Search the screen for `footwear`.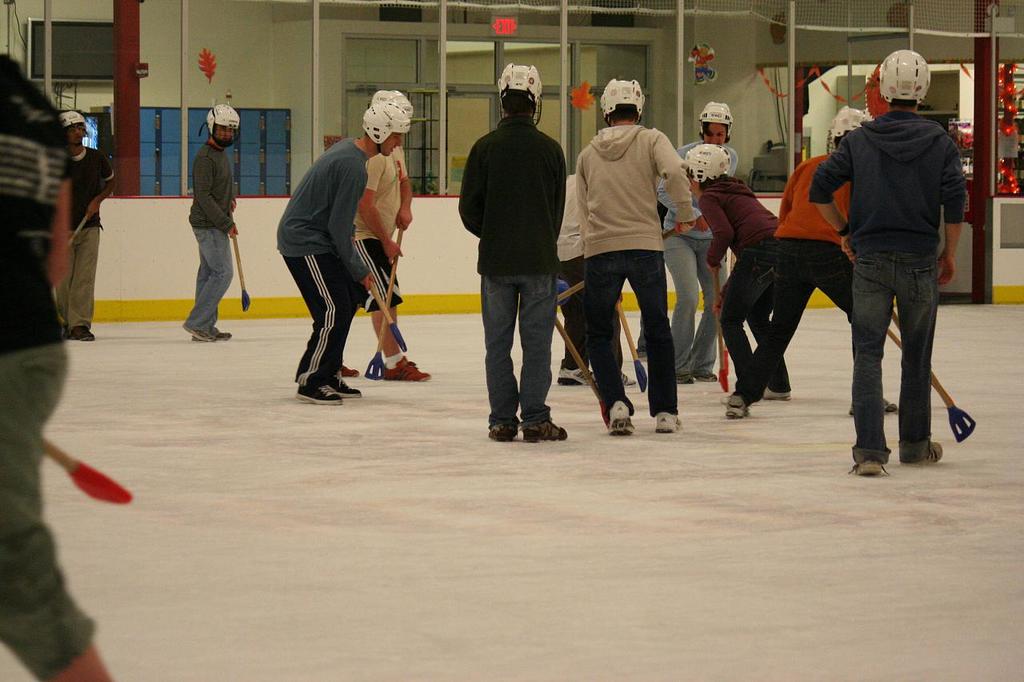
Found at 654:411:684:436.
